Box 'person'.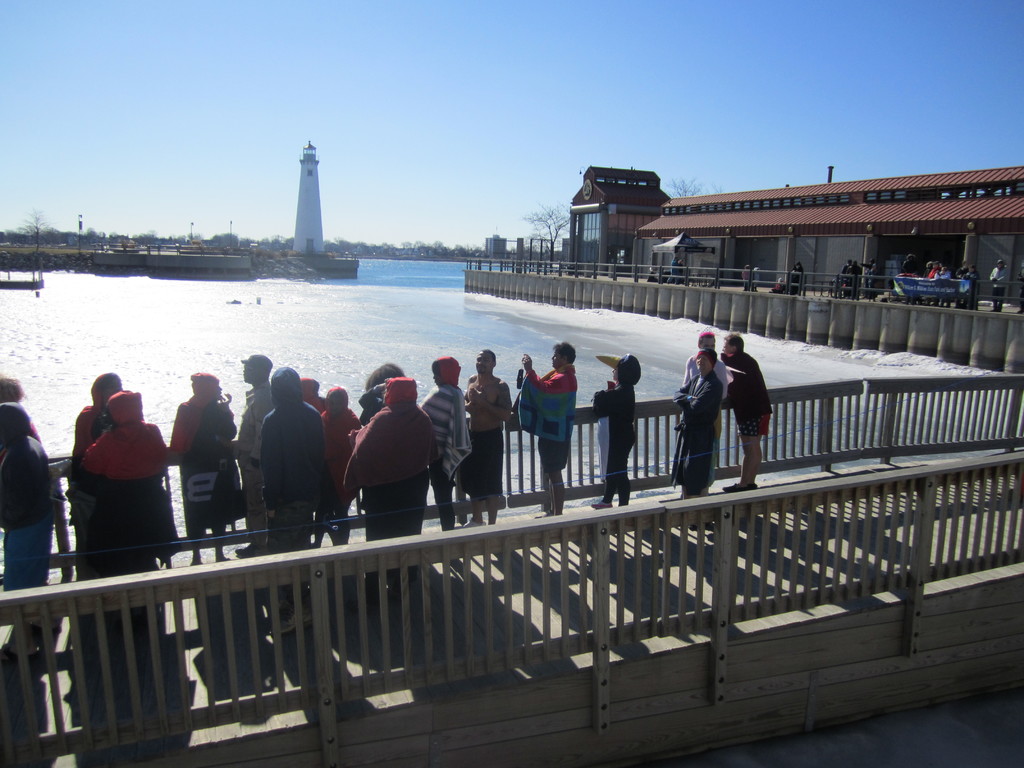
<bbox>927, 264, 940, 276</bbox>.
